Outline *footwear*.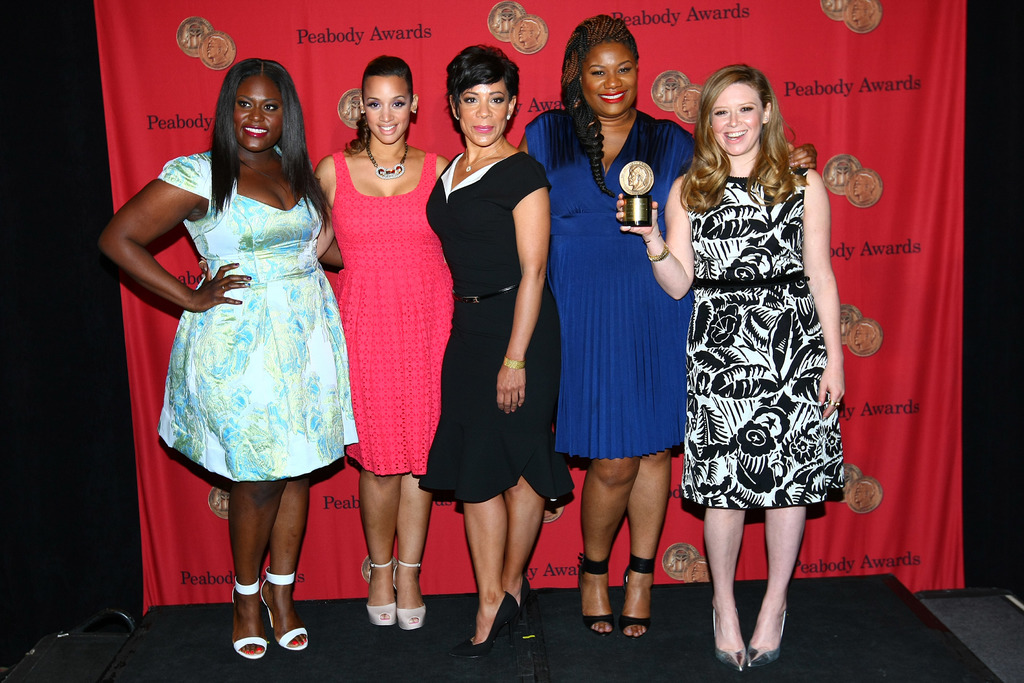
Outline: left=513, top=573, right=531, bottom=651.
